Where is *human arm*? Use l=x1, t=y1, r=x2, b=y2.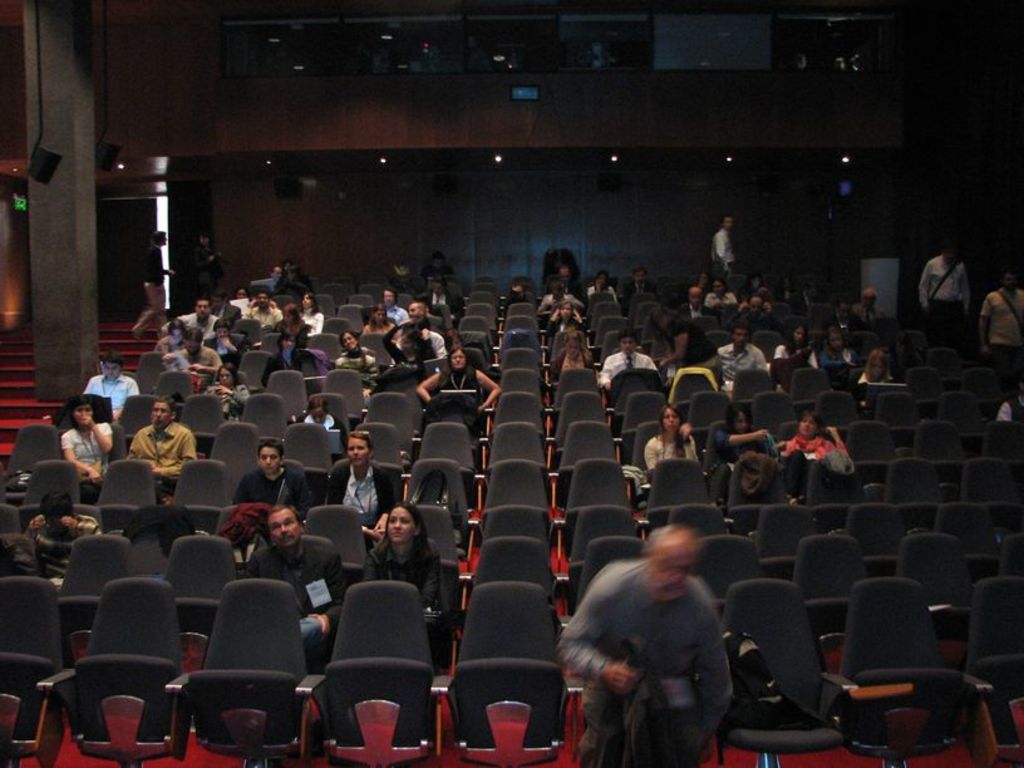
l=324, t=466, r=385, b=542.
